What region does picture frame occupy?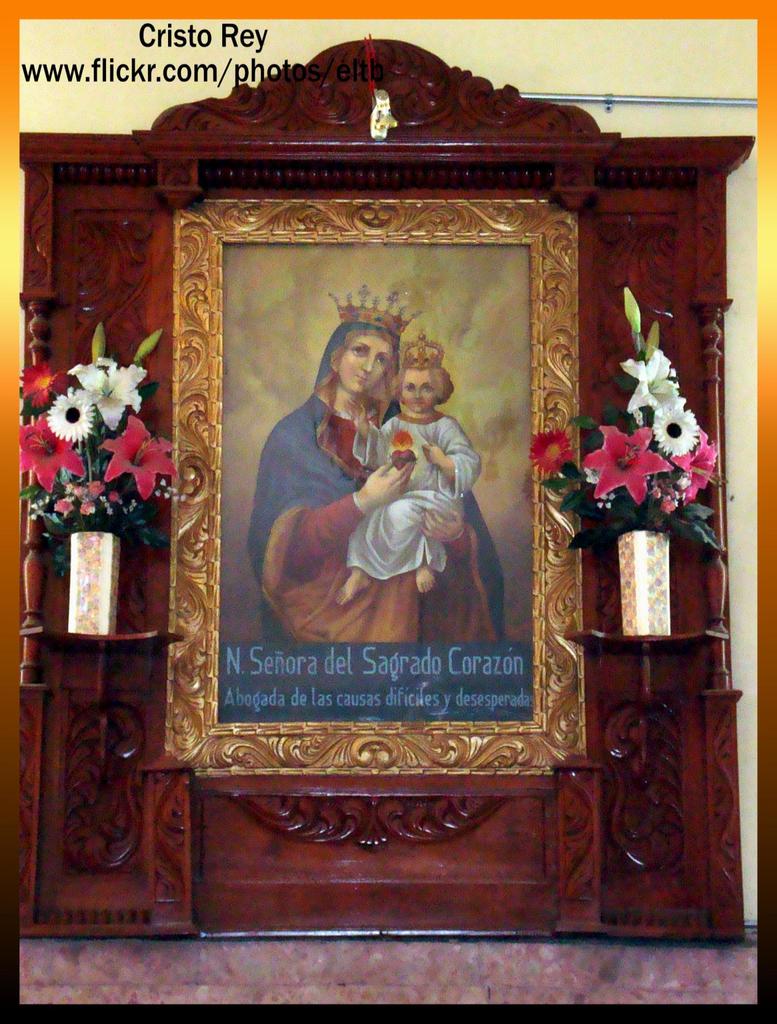
165 200 584 781.
